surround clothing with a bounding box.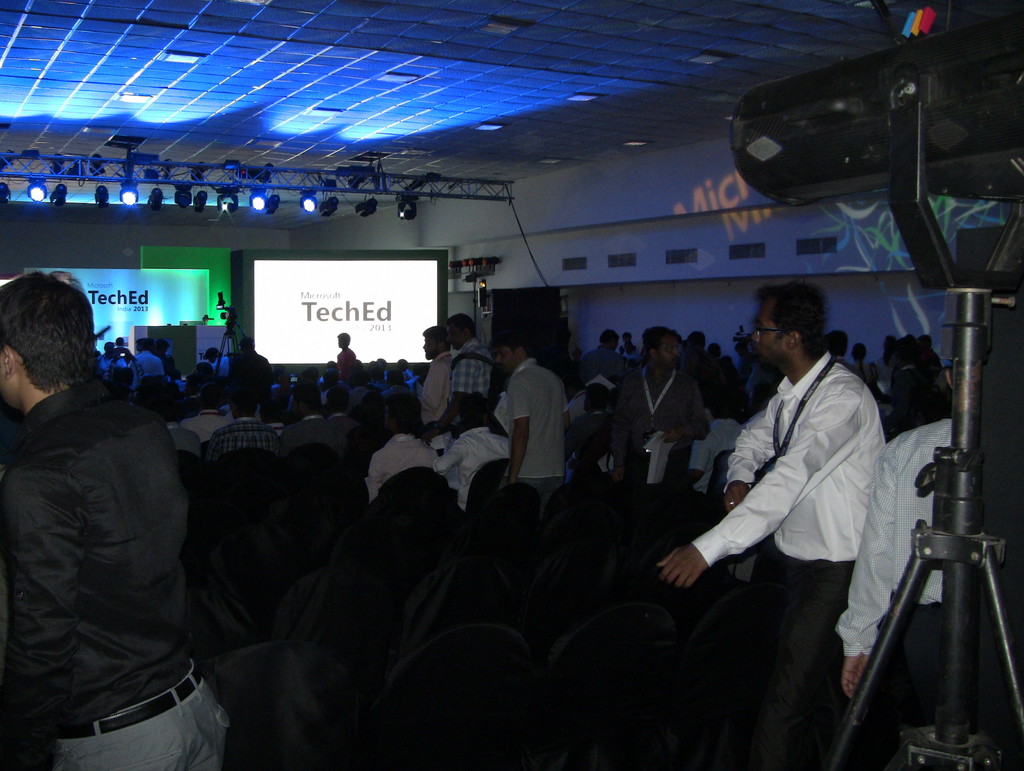
689,353,893,770.
